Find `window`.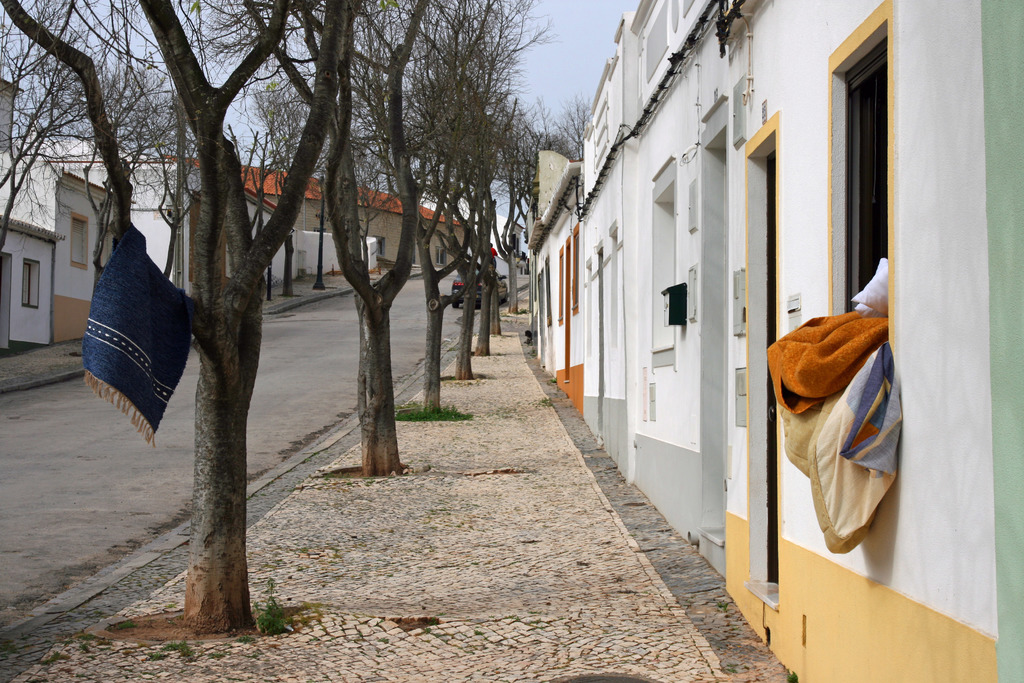
region(438, 245, 447, 264).
